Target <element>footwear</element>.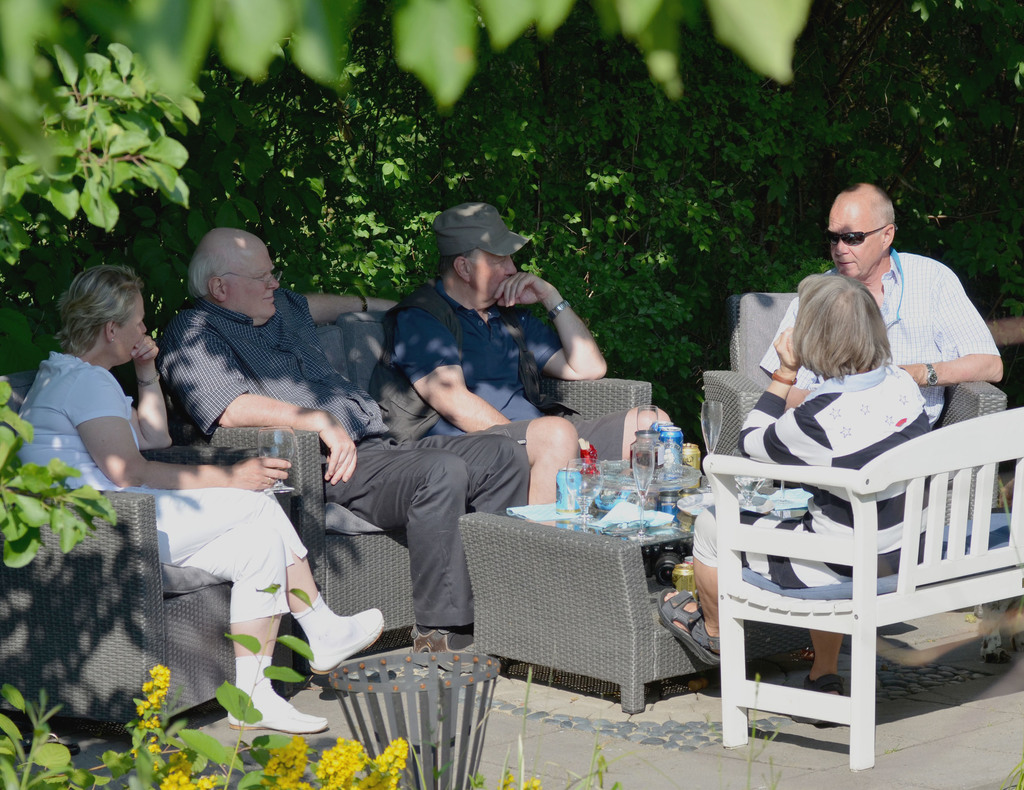
Target region: (312, 613, 383, 677).
